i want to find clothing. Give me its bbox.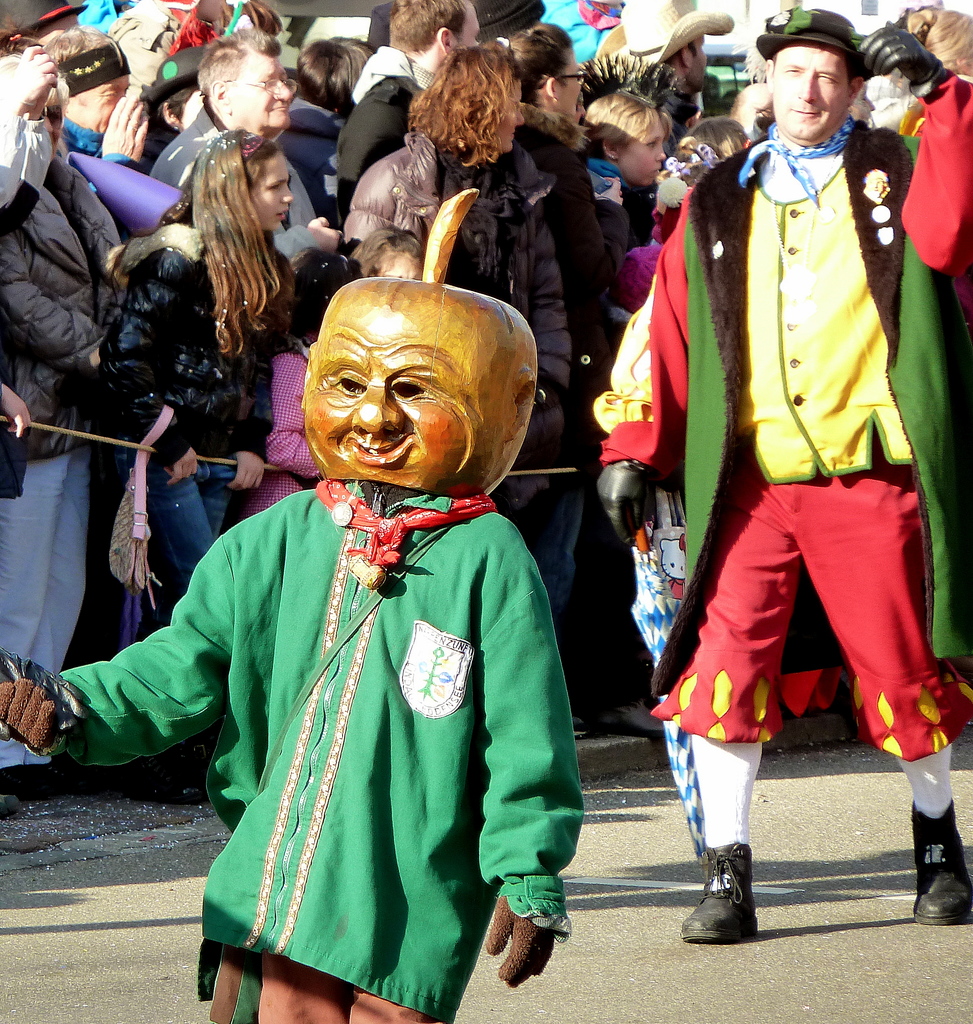
(53,476,585,1023).
